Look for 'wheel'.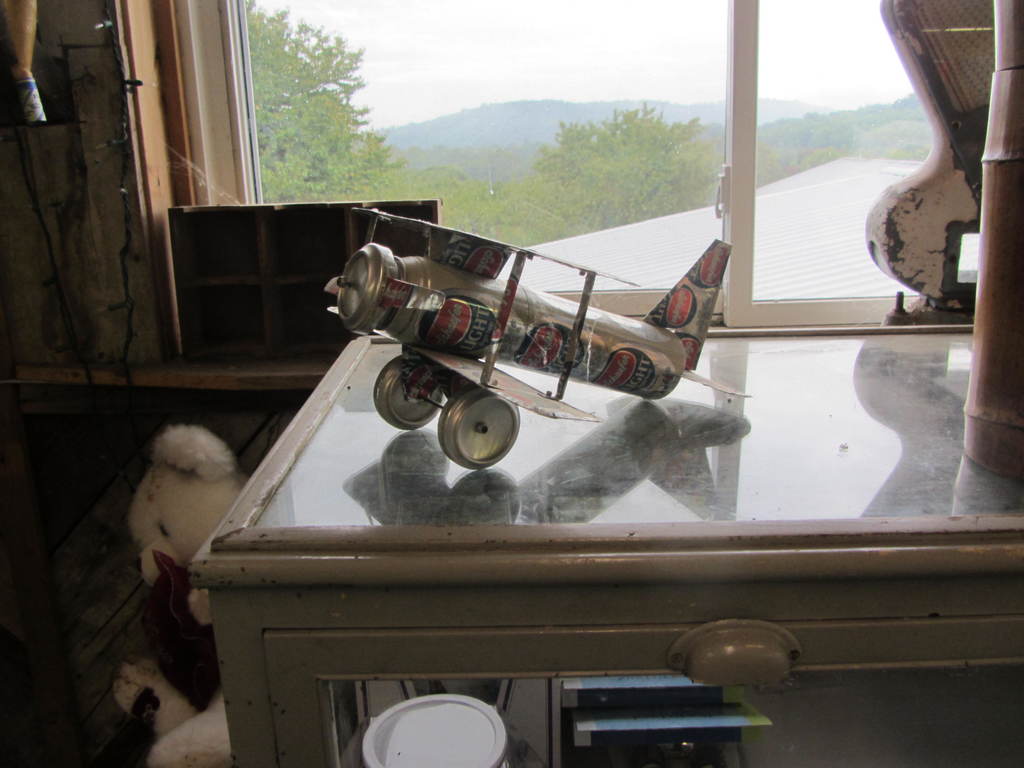
Found: (x1=446, y1=375, x2=514, y2=479).
